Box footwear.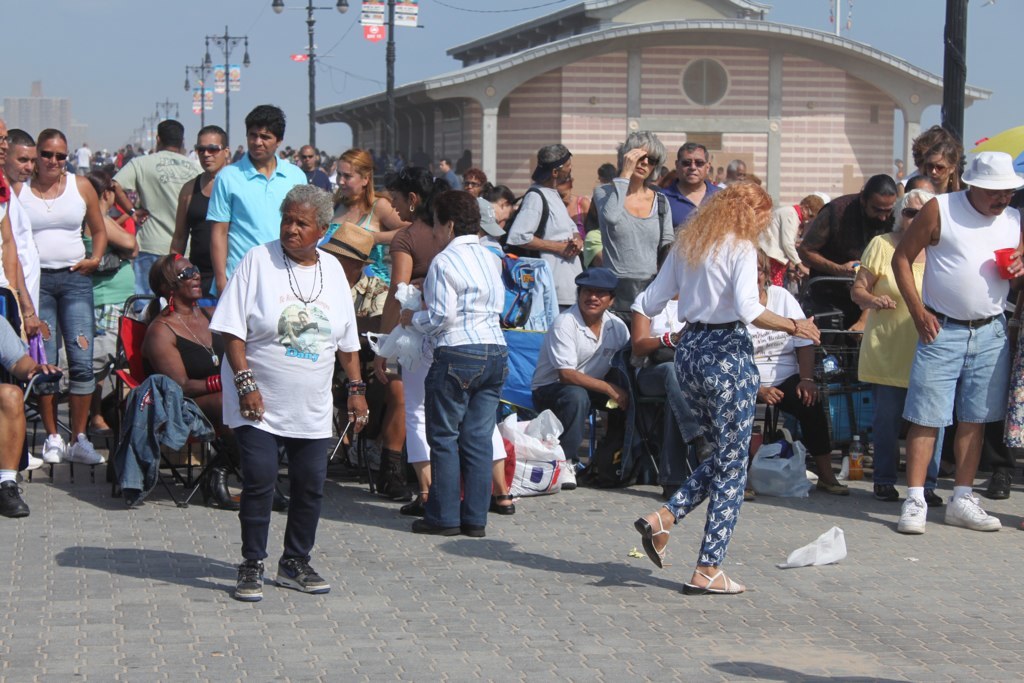
Rect(924, 485, 942, 509).
